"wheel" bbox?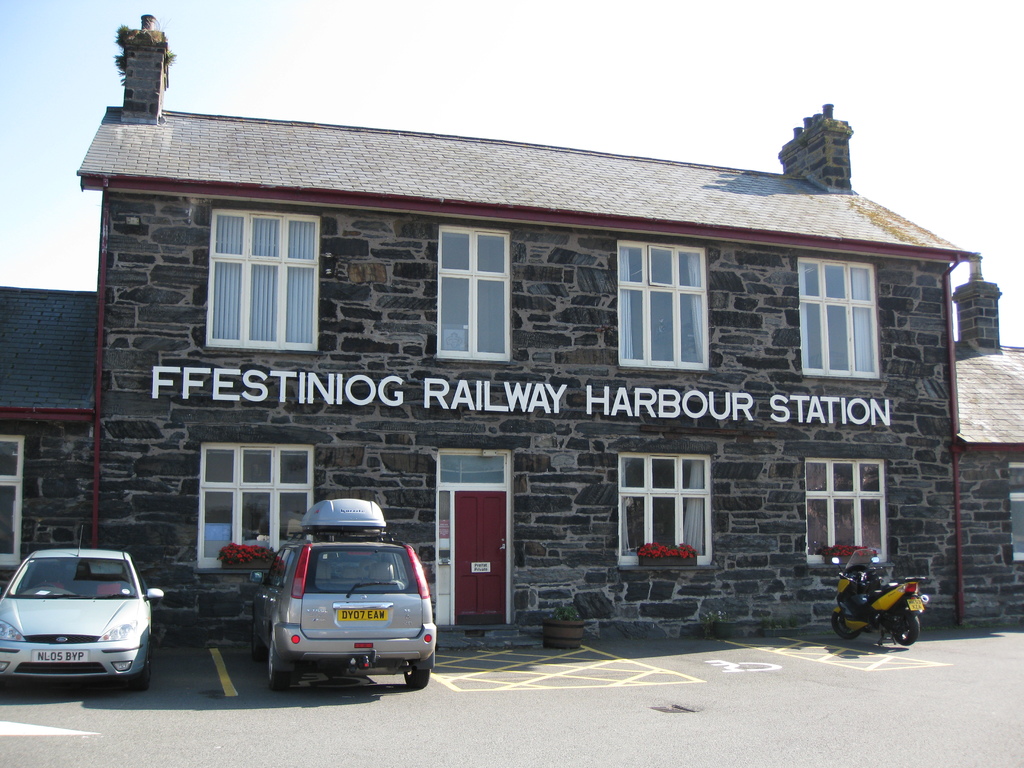
box=[833, 611, 860, 640]
